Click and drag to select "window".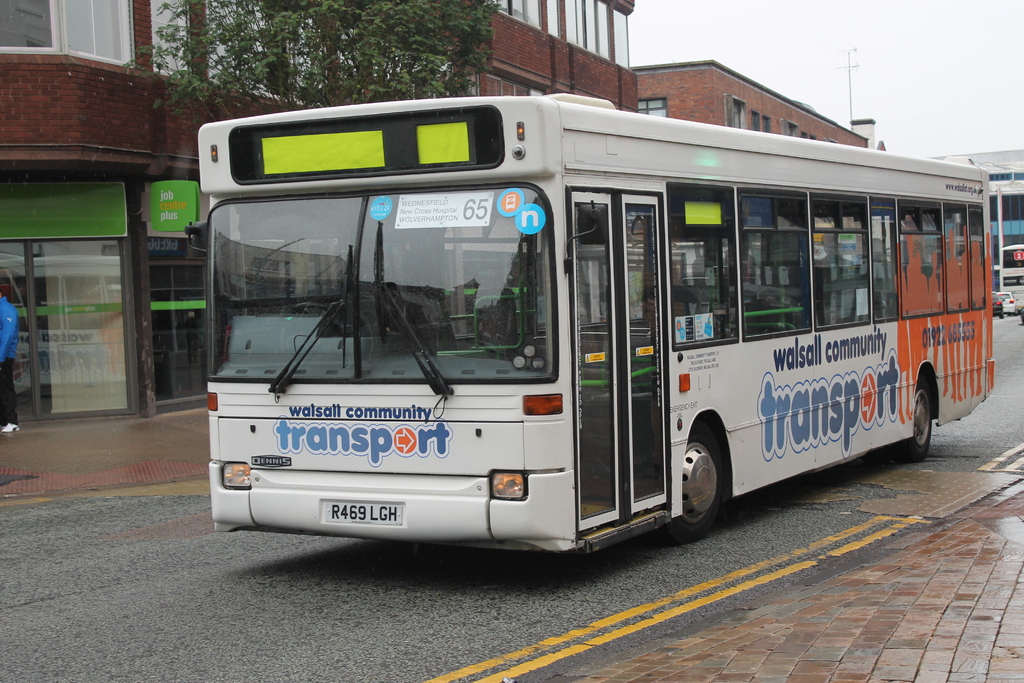
Selection: [0, 0, 134, 74].
